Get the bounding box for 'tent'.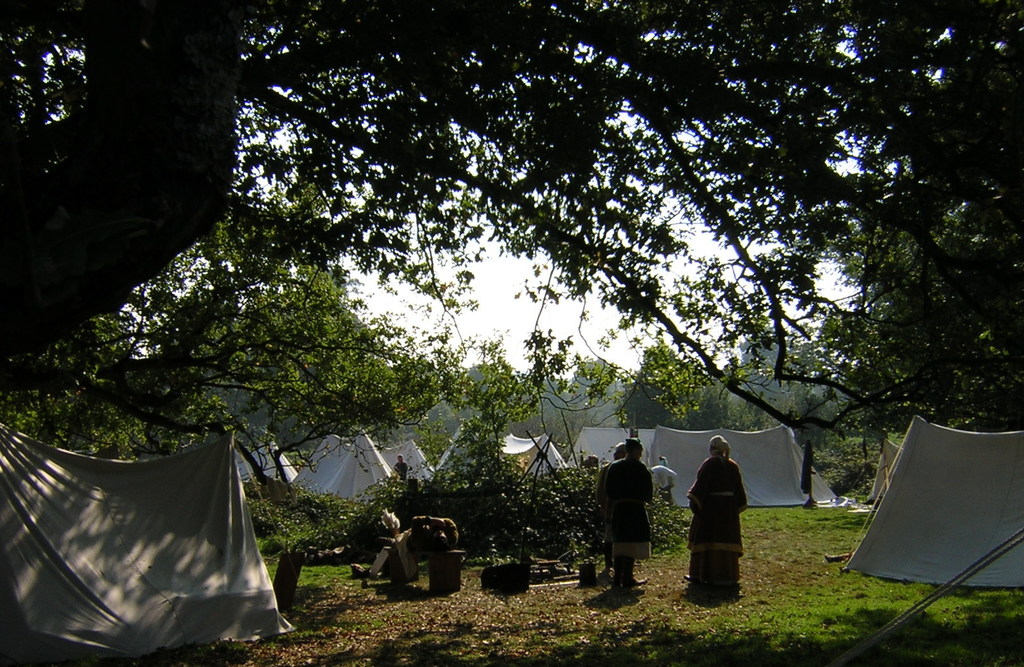
BBox(565, 425, 656, 472).
